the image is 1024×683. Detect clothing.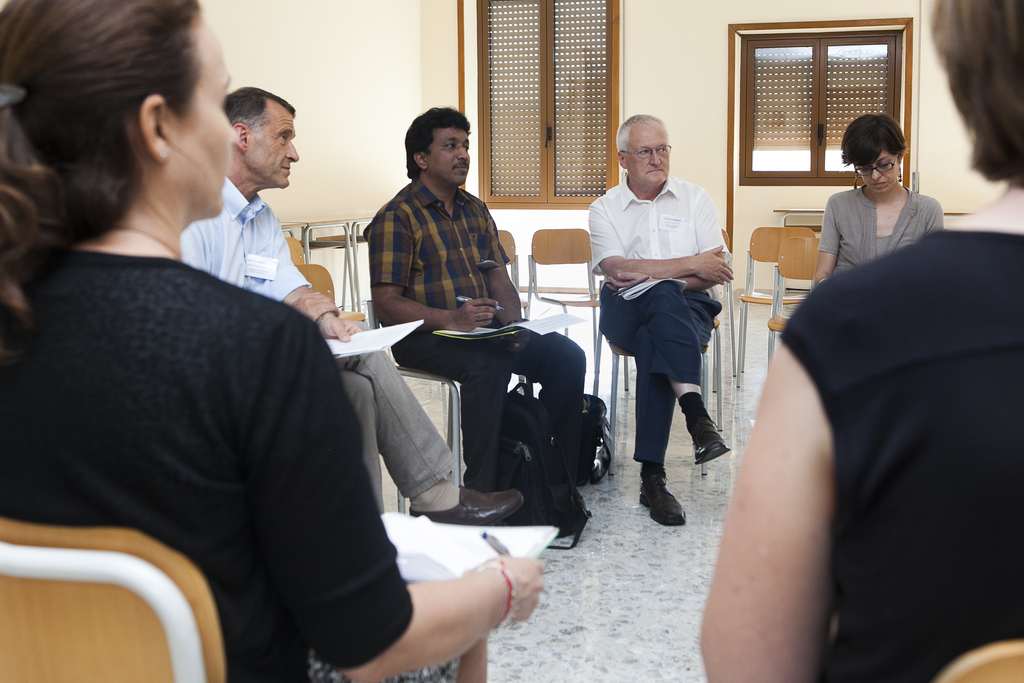
Detection: [x1=780, y1=230, x2=1023, y2=682].
